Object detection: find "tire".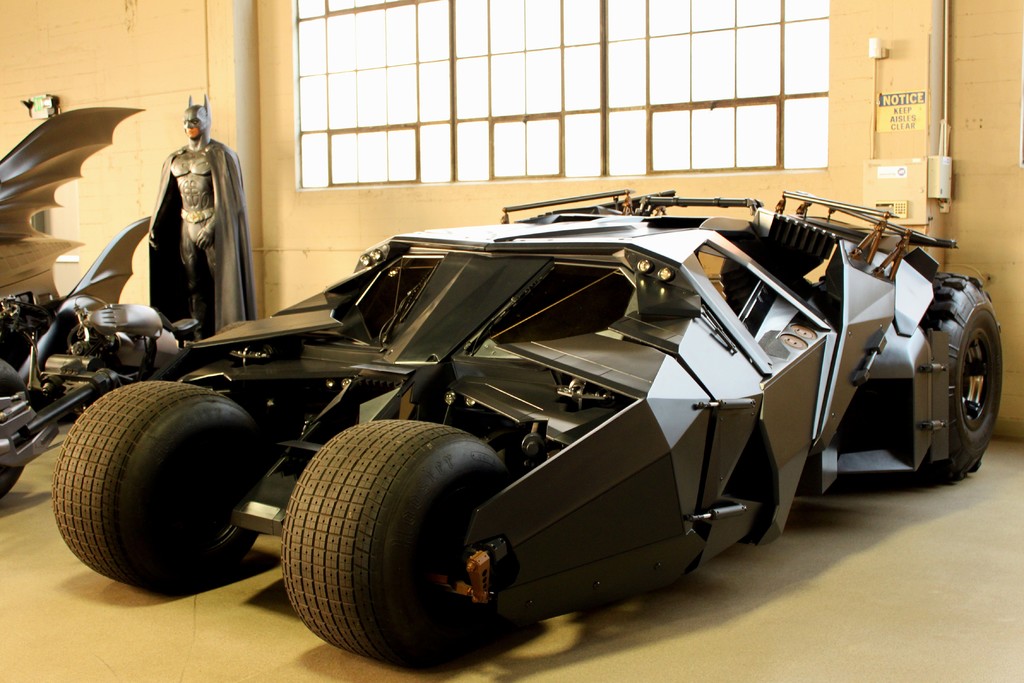
x1=56, y1=377, x2=244, y2=591.
